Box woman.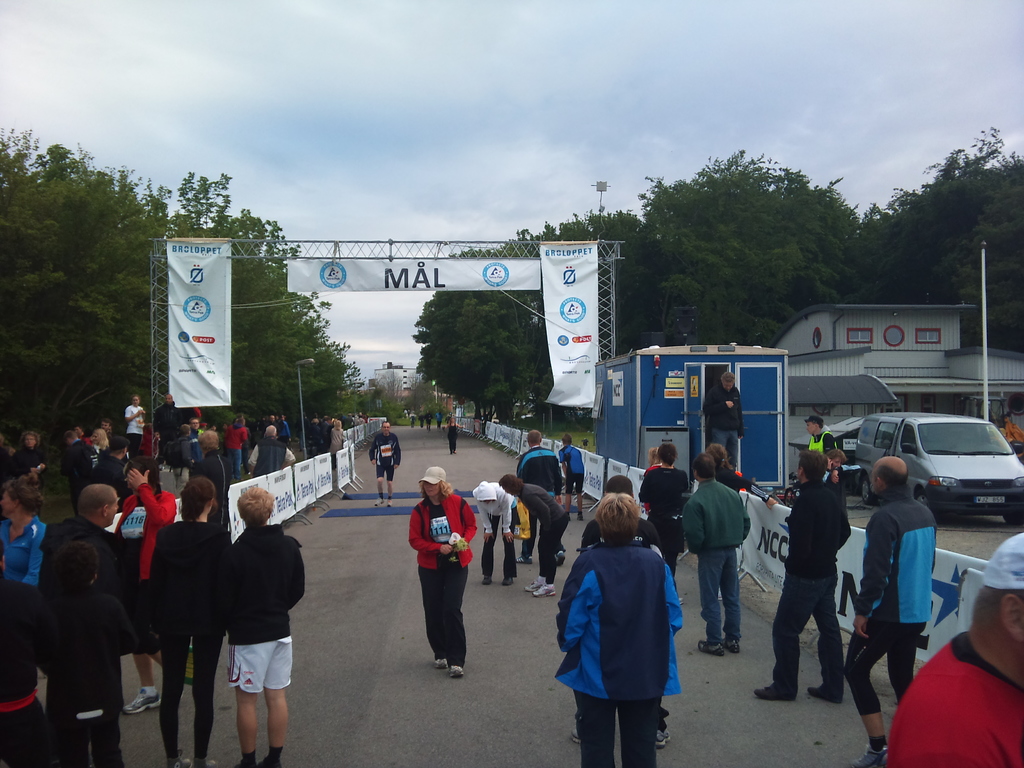
(x1=640, y1=442, x2=689, y2=588).
